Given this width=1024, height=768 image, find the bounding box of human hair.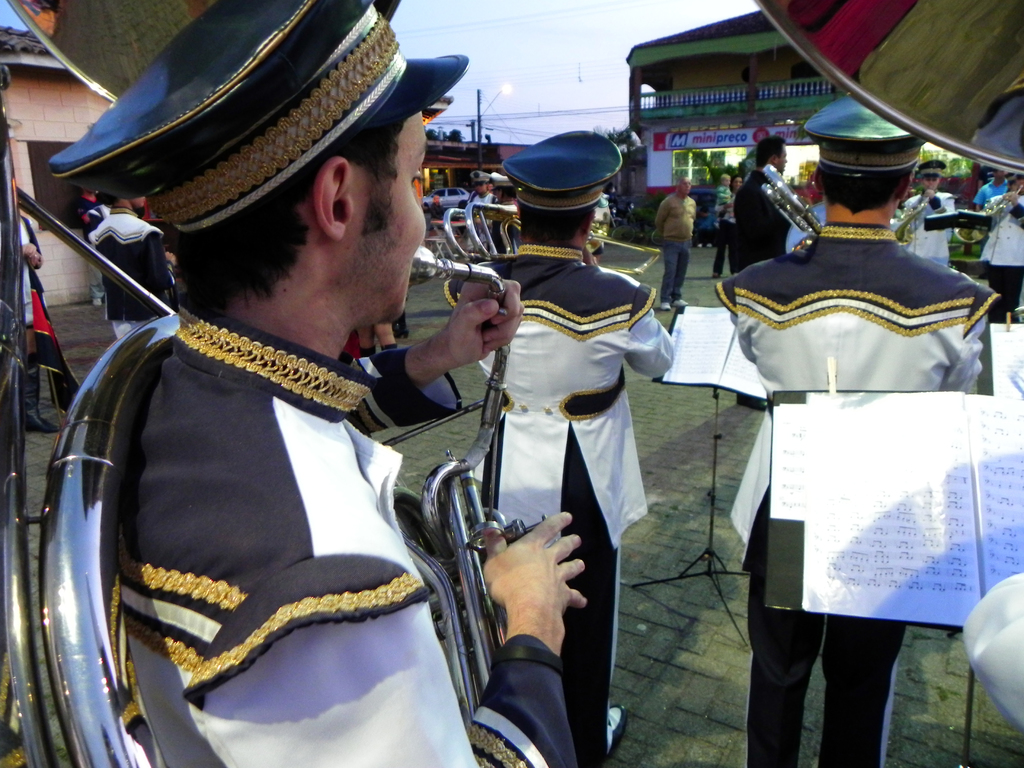
region(823, 170, 909, 211).
